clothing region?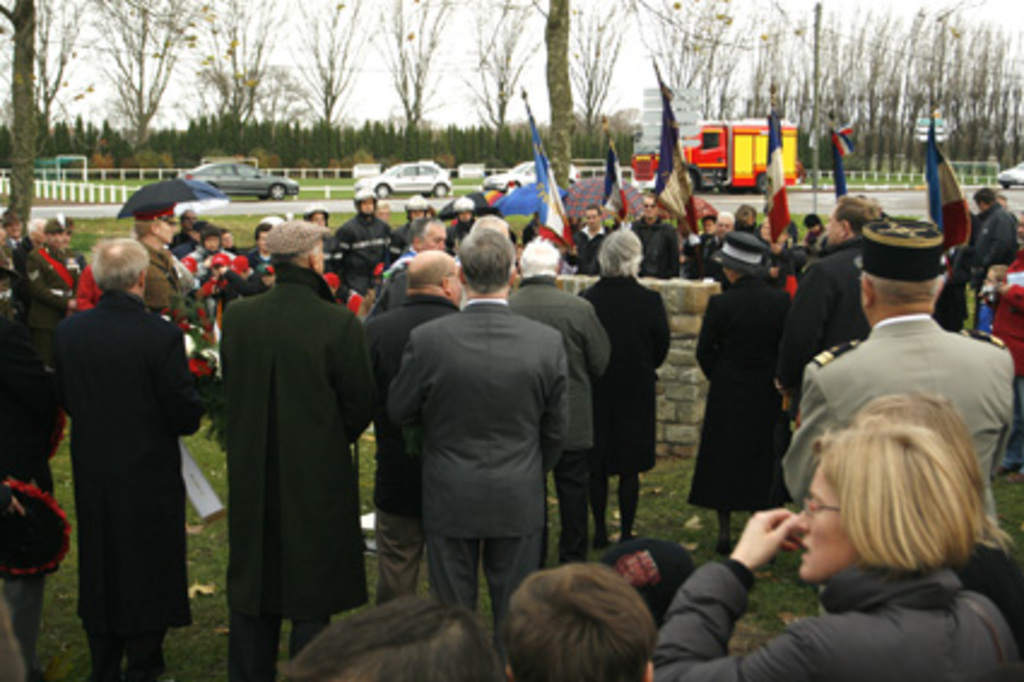
bbox=[369, 277, 458, 352]
